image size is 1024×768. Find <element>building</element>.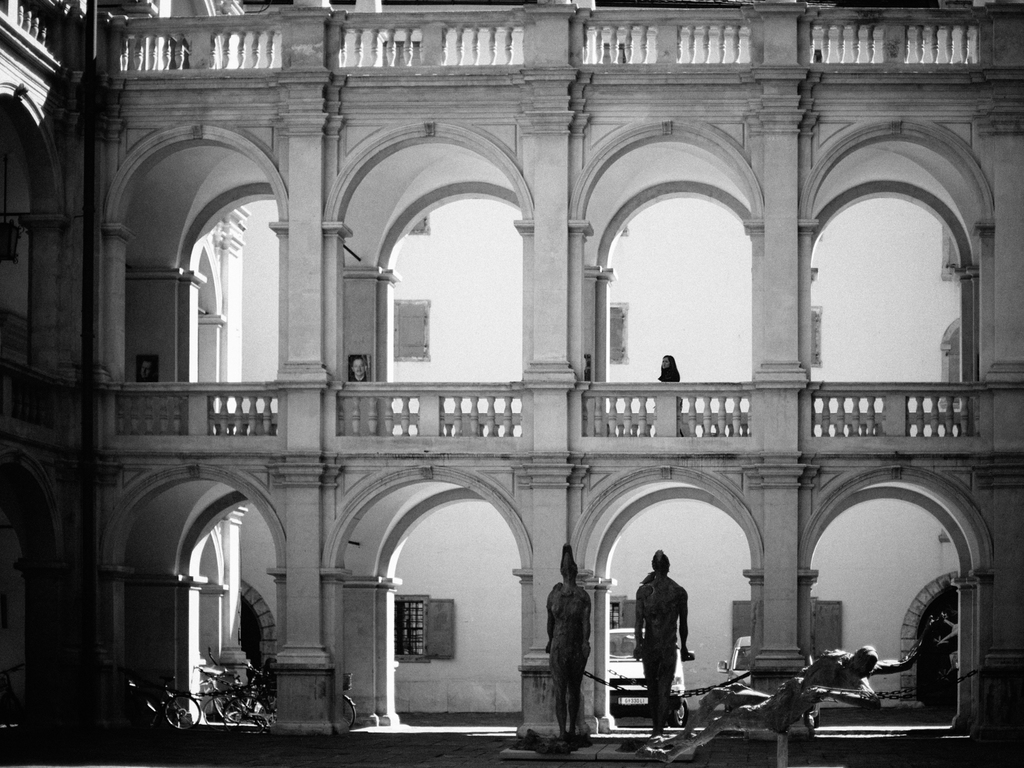
[x1=0, y1=0, x2=1023, y2=767].
